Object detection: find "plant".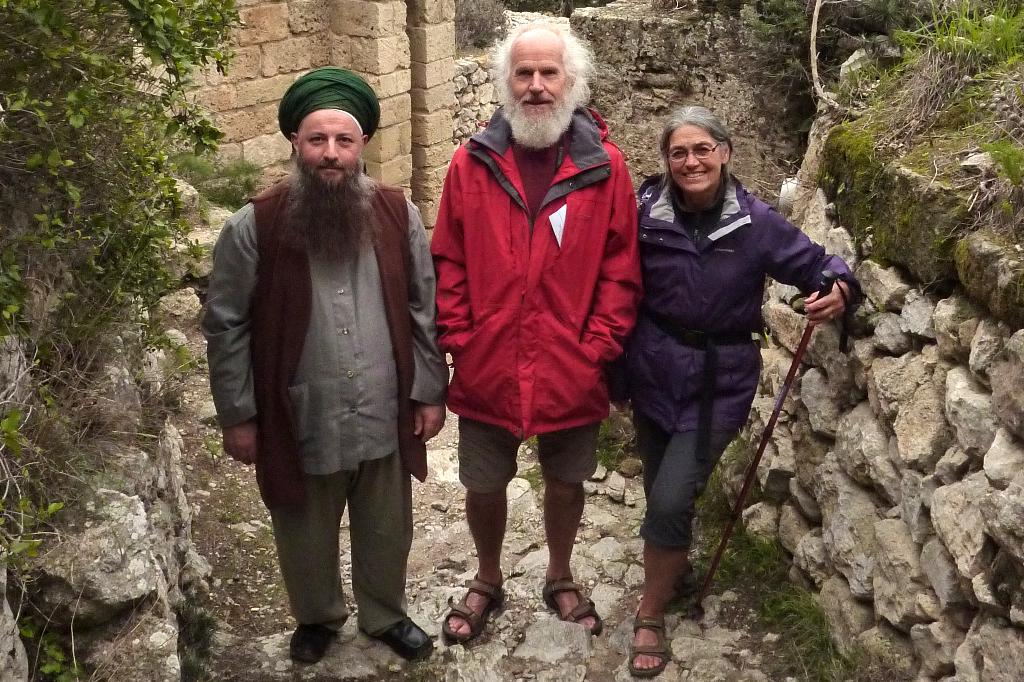
202/464/271/613.
